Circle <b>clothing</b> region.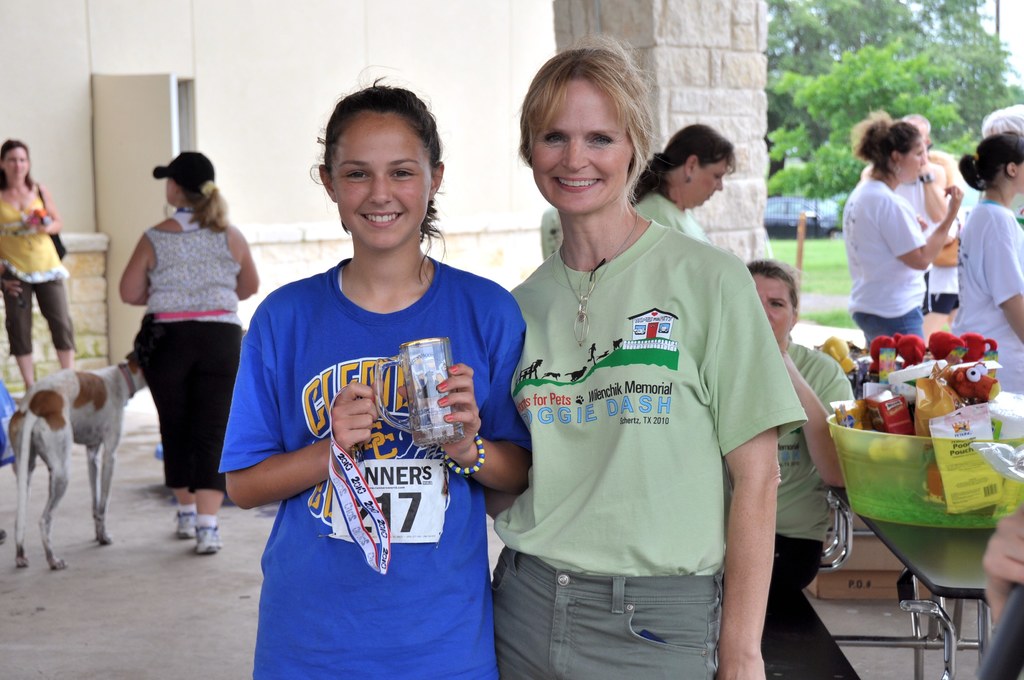
Region: x1=495, y1=184, x2=802, y2=648.
